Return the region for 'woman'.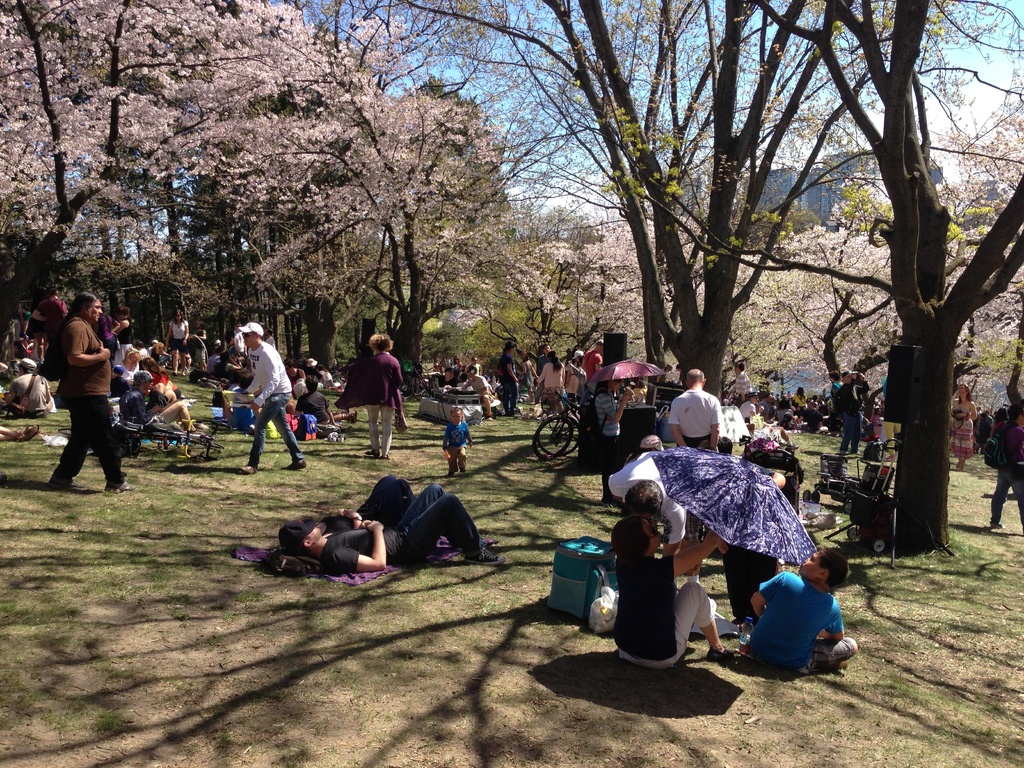
box=[145, 355, 190, 405].
